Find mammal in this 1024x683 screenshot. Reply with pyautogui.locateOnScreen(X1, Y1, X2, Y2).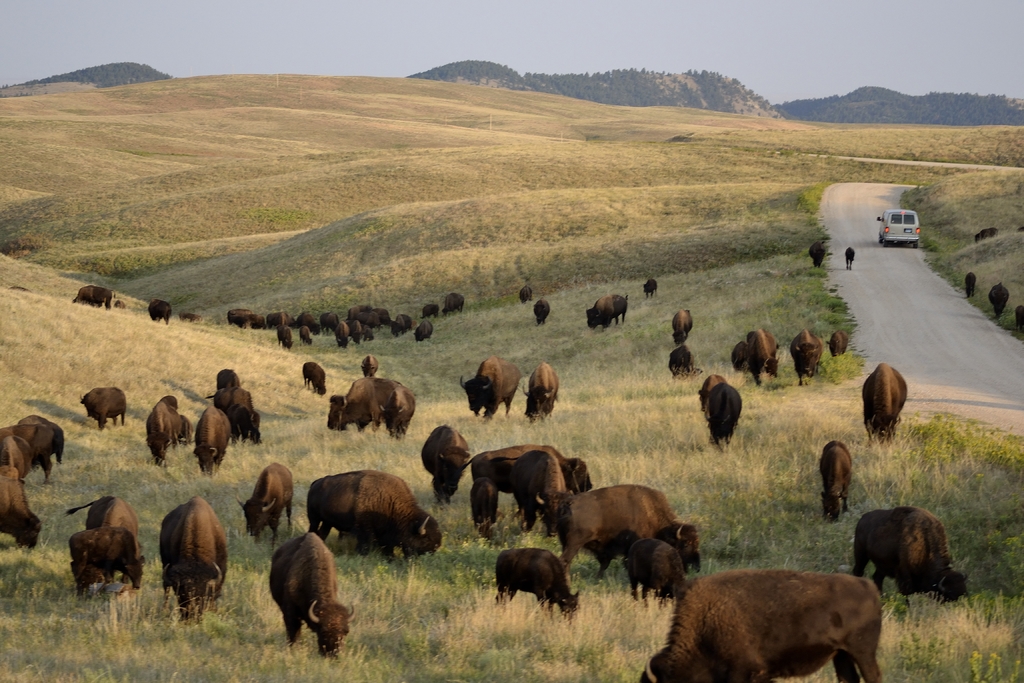
pyautogui.locateOnScreen(1018, 307, 1023, 328).
